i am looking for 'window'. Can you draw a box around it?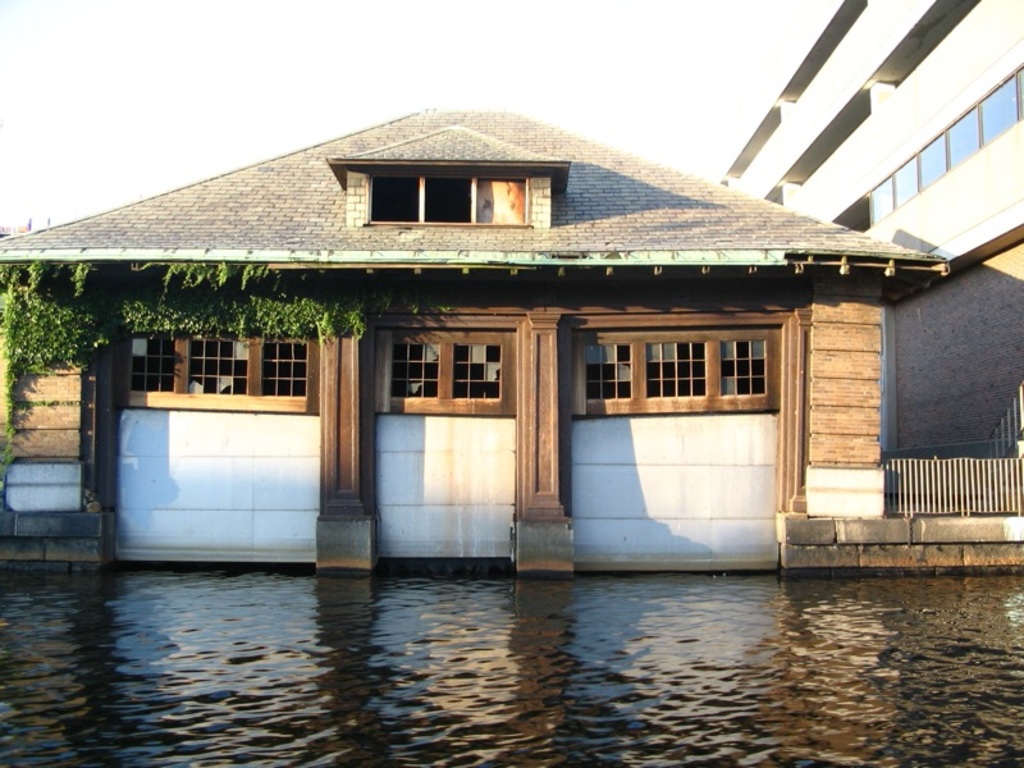
Sure, the bounding box is (864, 59, 1023, 229).
